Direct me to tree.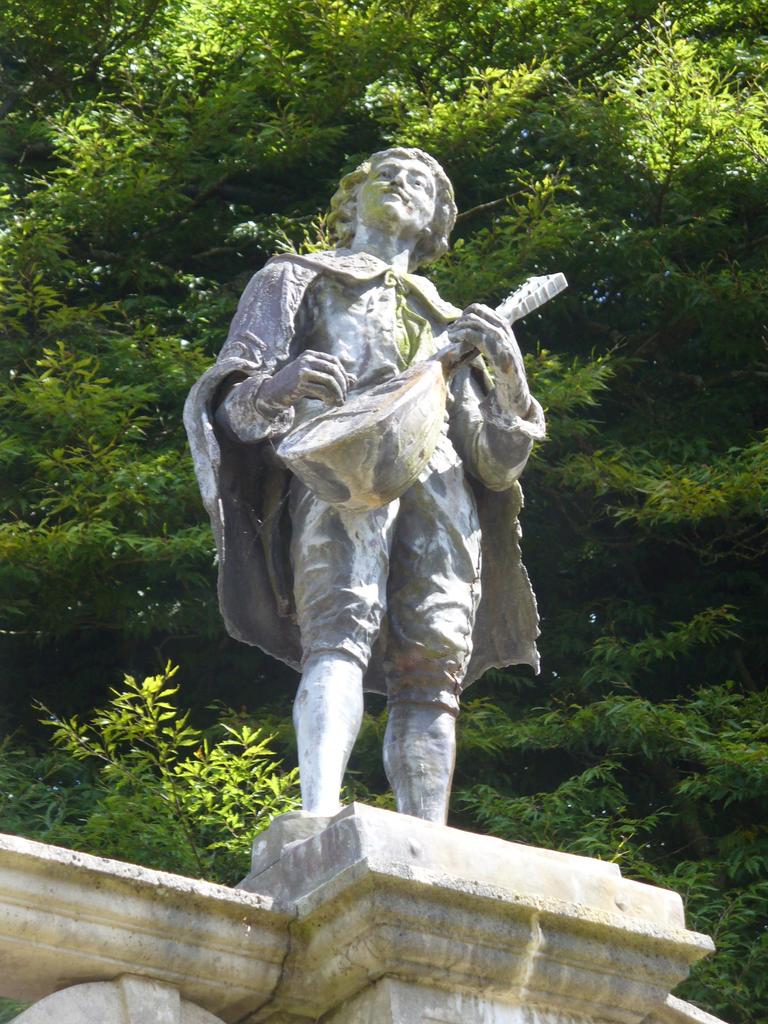
Direction: (x1=2, y1=0, x2=761, y2=1023).
